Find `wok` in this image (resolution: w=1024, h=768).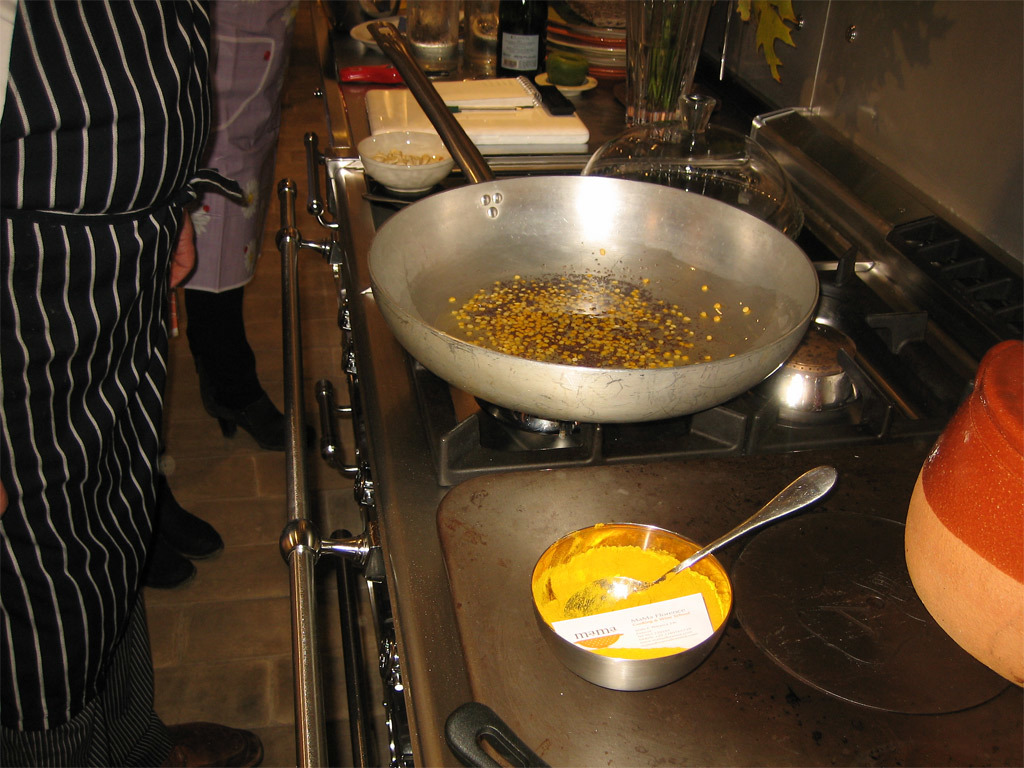
l=365, t=18, r=823, b=429.
